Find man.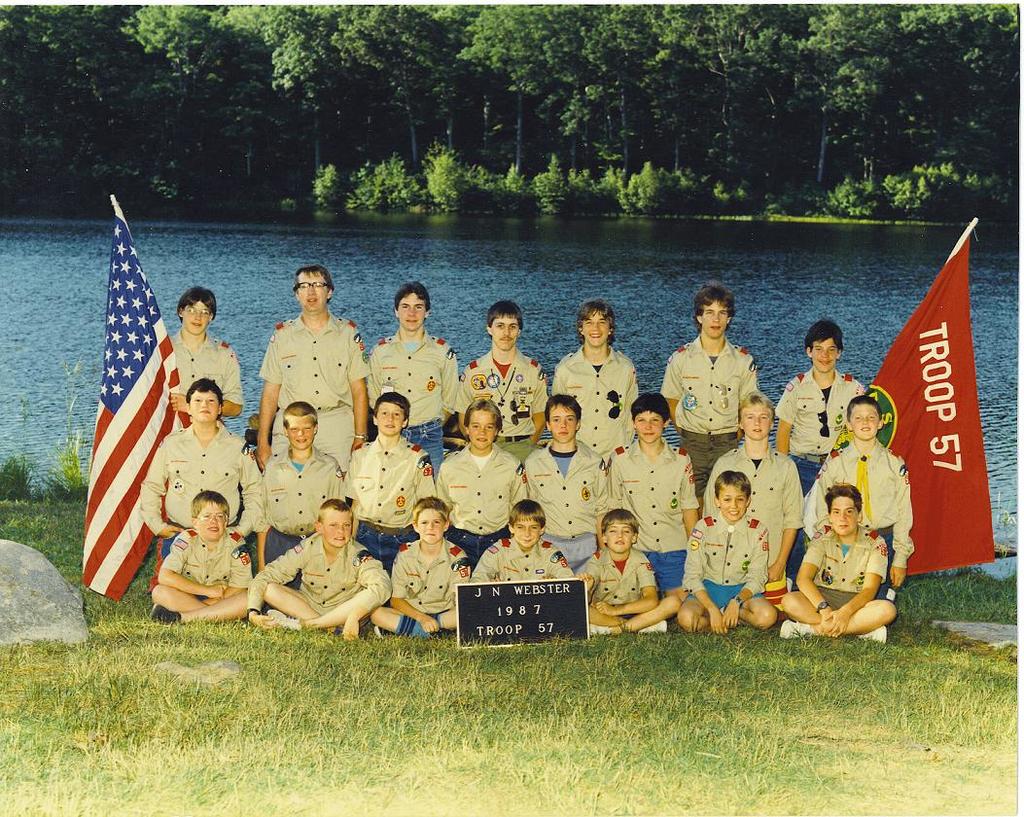
[557, 298, 642, 468].
